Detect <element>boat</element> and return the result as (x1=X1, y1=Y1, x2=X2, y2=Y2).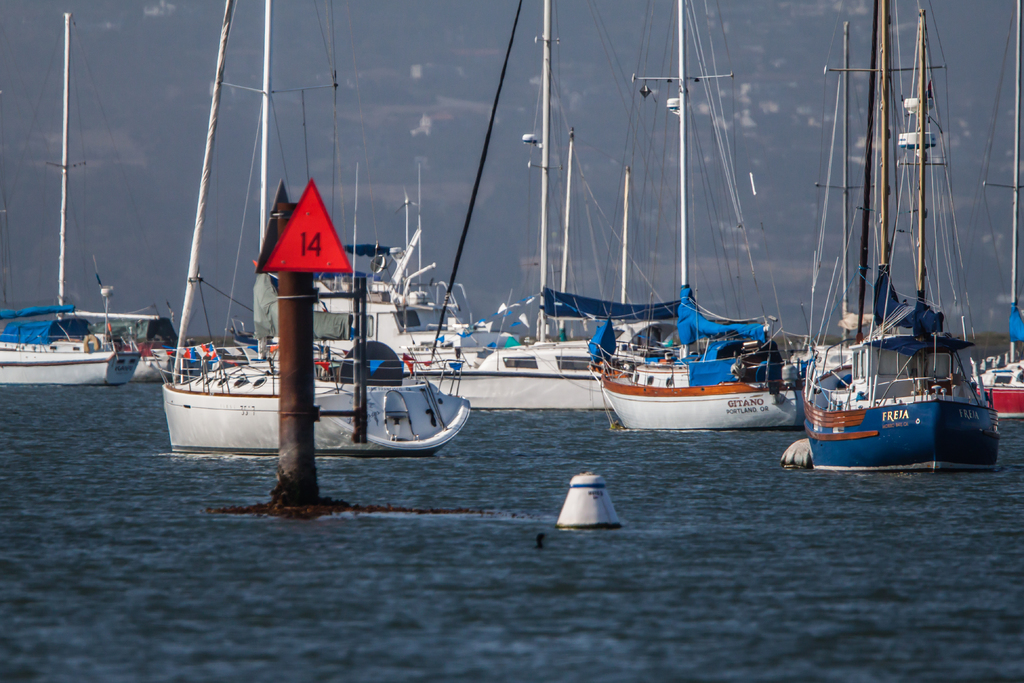
(x1=246, y1=0, x2=516, y2=396).
